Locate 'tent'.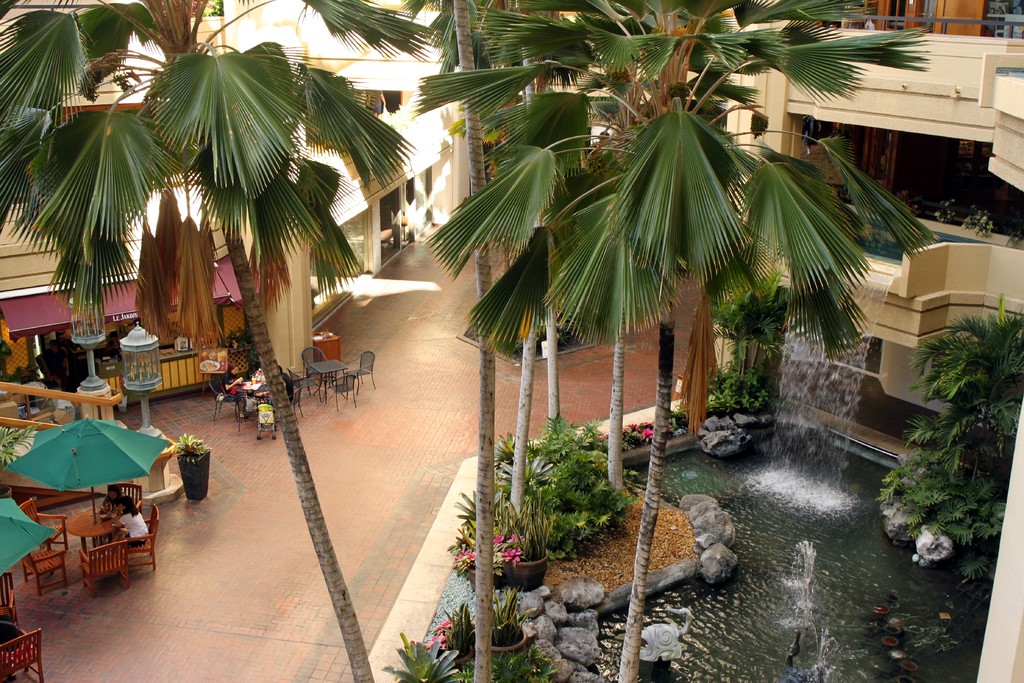
Bounding box: locate(0, 417, 170, 525).
